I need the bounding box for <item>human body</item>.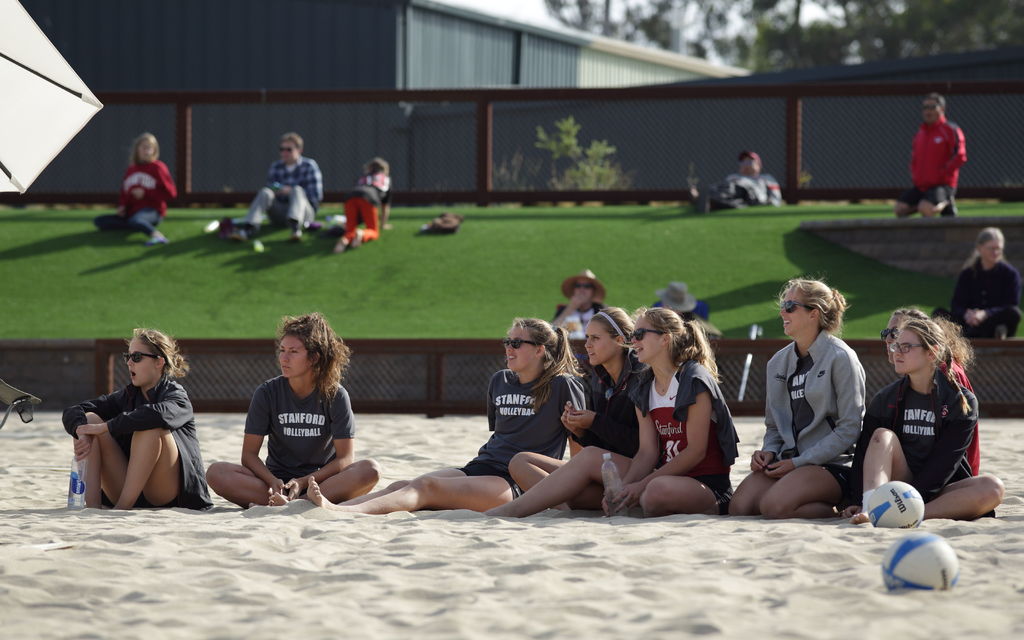
Here it is: pyautogui.locateOnScreen(728, 326, 870, 524).
